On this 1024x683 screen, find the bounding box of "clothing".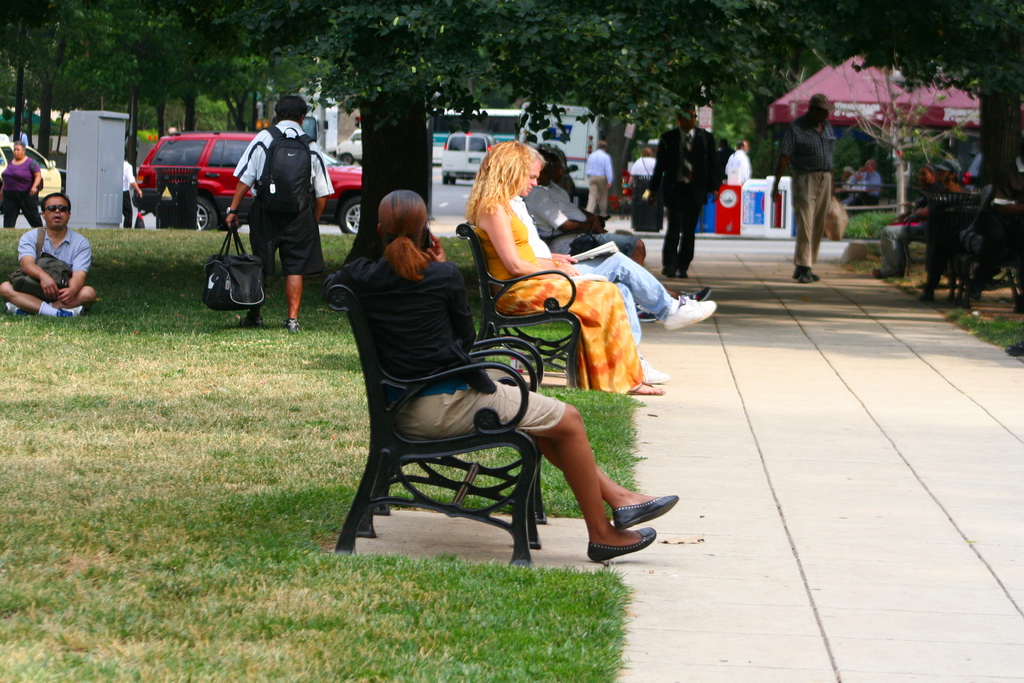
Bounding box: <region>580, 152, 617, 216</region>.
